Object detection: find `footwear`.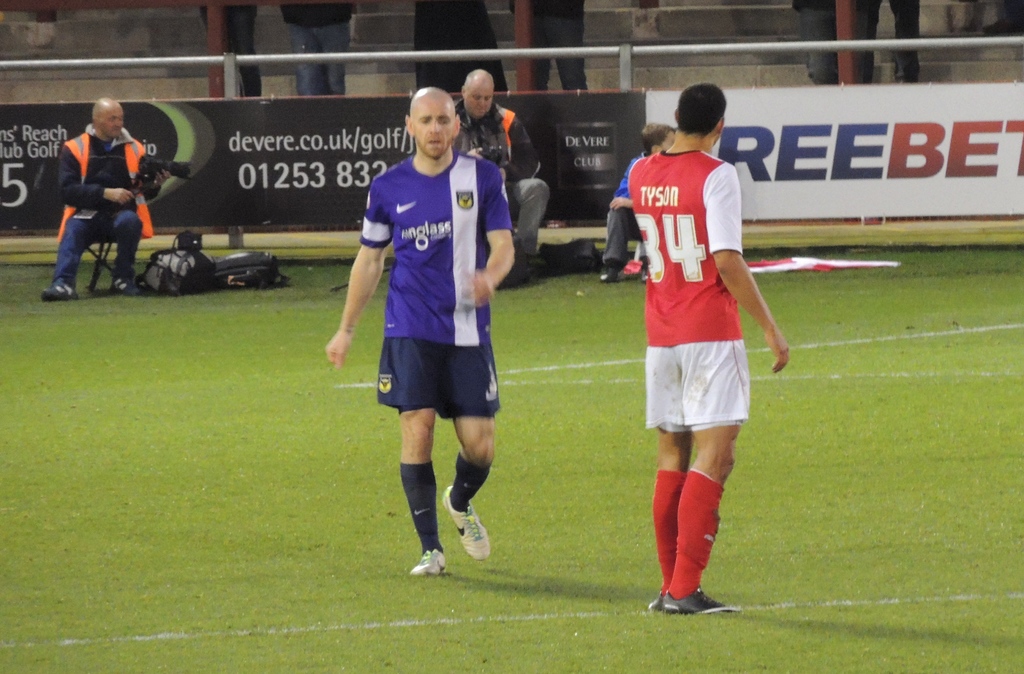
l=408, t=546, r=449, b=574.
